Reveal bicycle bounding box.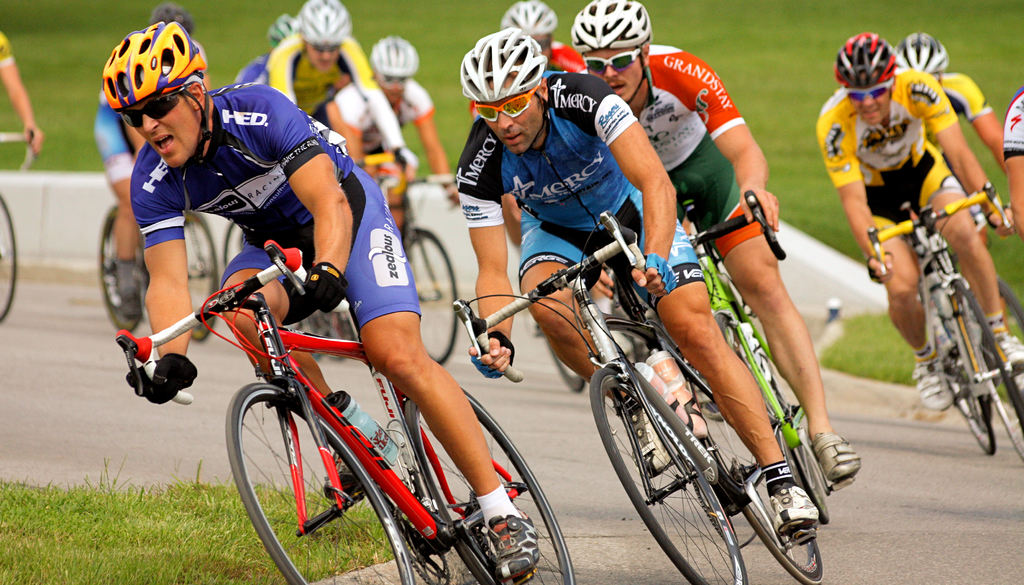
Revealed: x1=863, y1=177, x2=1023, y2=463.
